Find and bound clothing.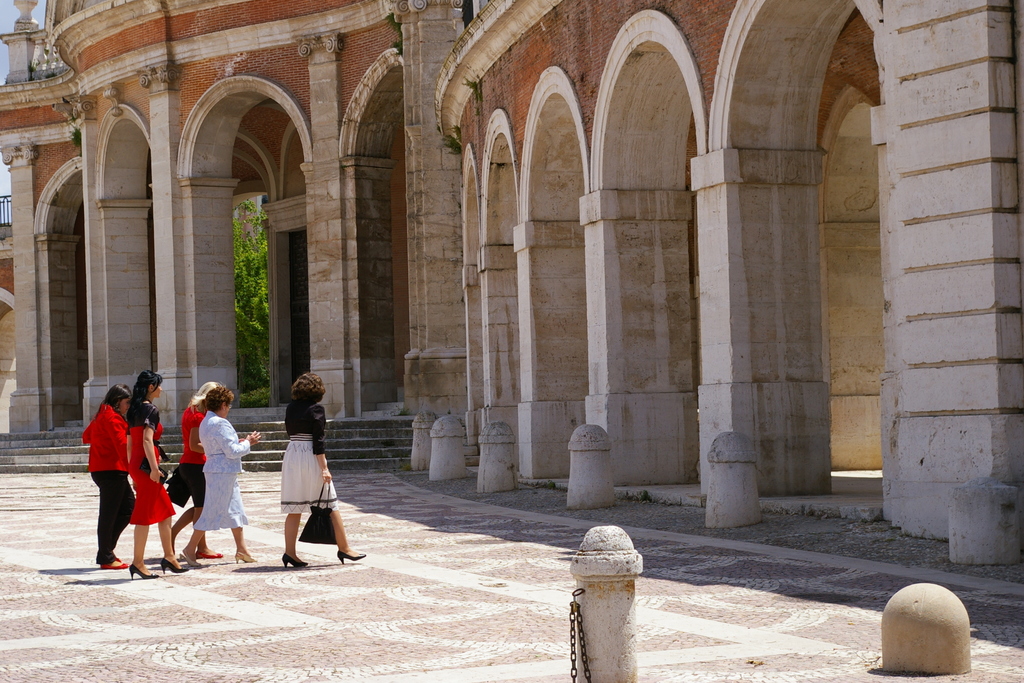
Bound: 279,400,337,513.
